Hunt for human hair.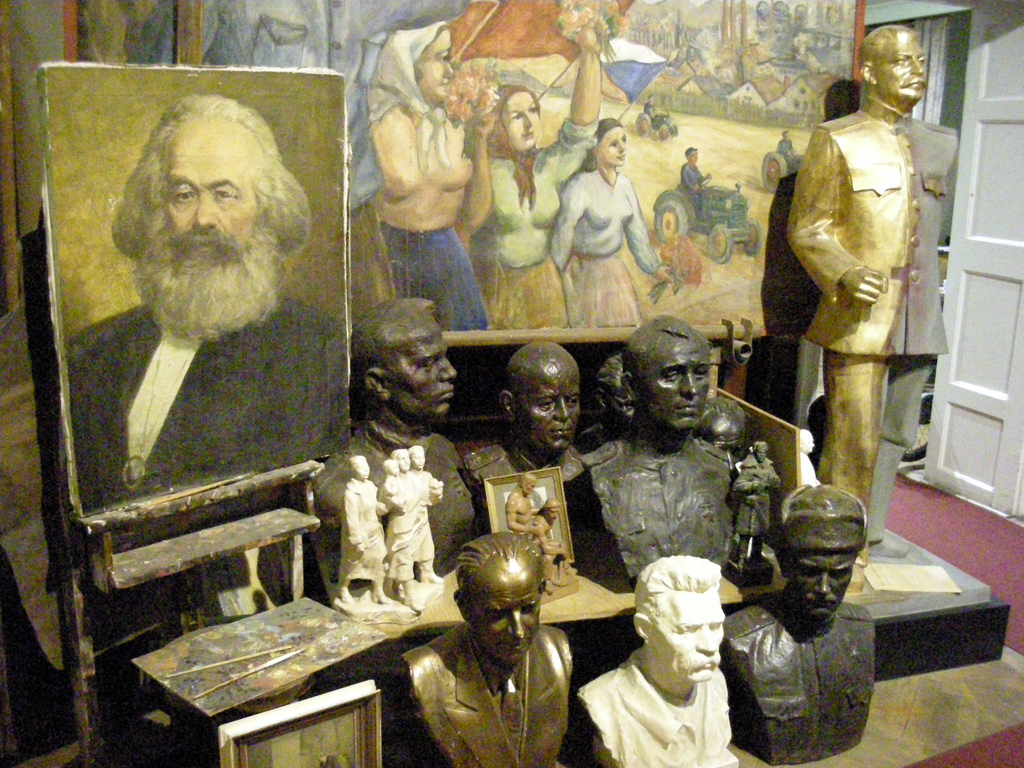
Hunted down at <box>858,24,918,71</box>.
